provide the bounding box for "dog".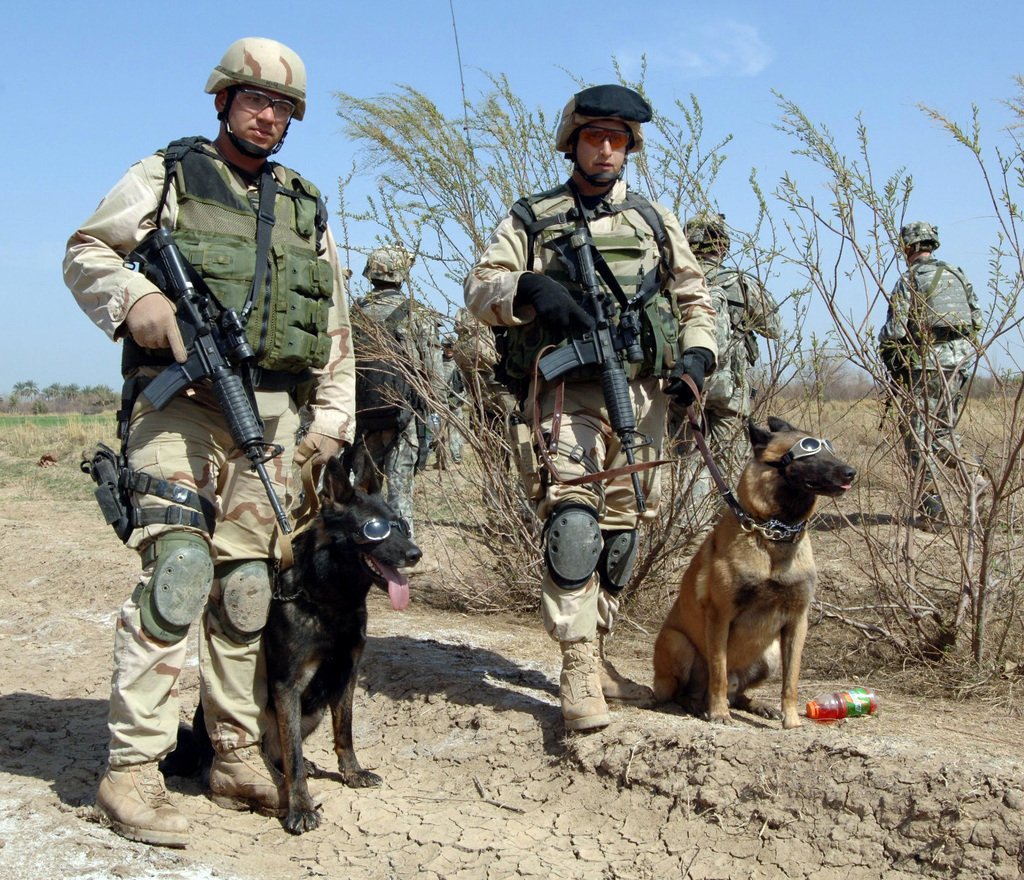
region(653, 414, 860, 729).
